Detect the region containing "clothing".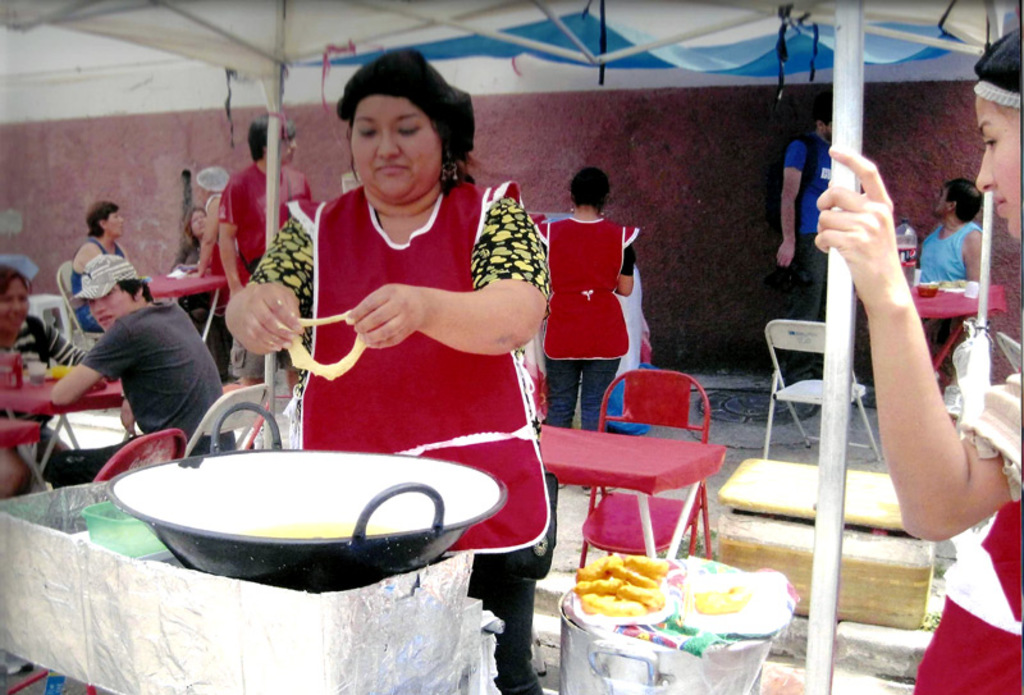
(x1=220, y1=168, x2=316, y2=380).
